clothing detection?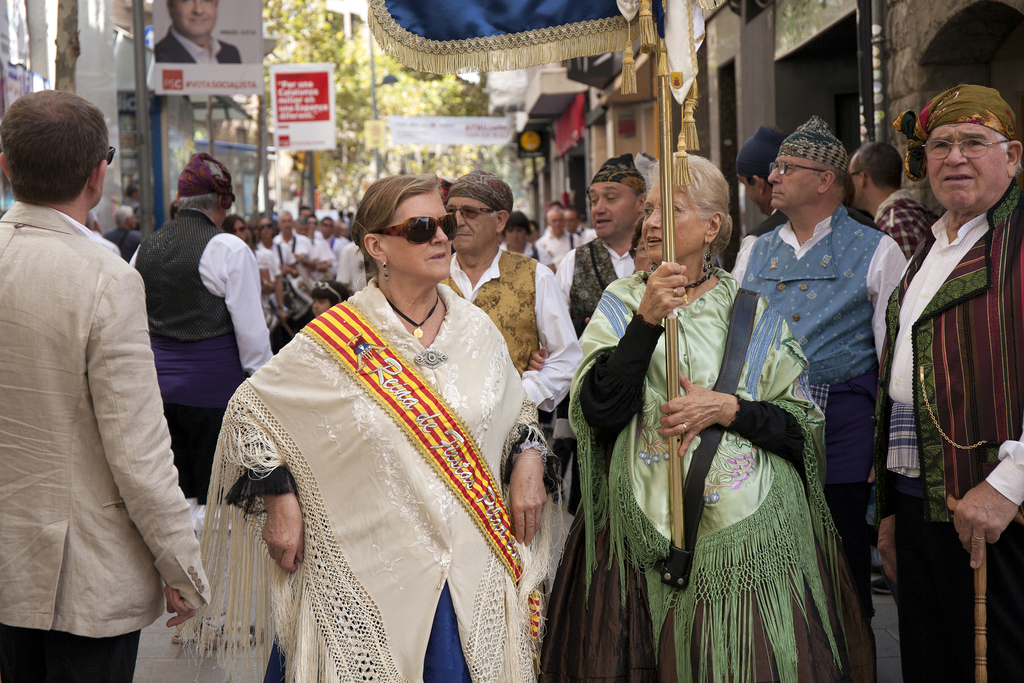
x1=554, y1=236, x2=639, y2=442
